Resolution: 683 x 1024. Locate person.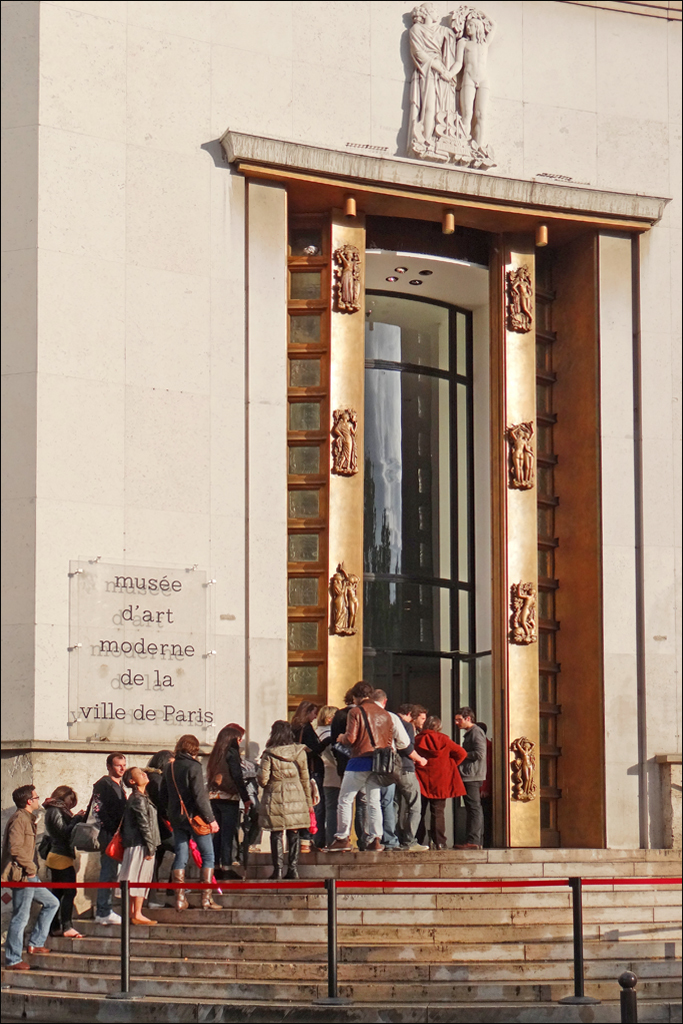
box=[325, 682, 394, 849].
